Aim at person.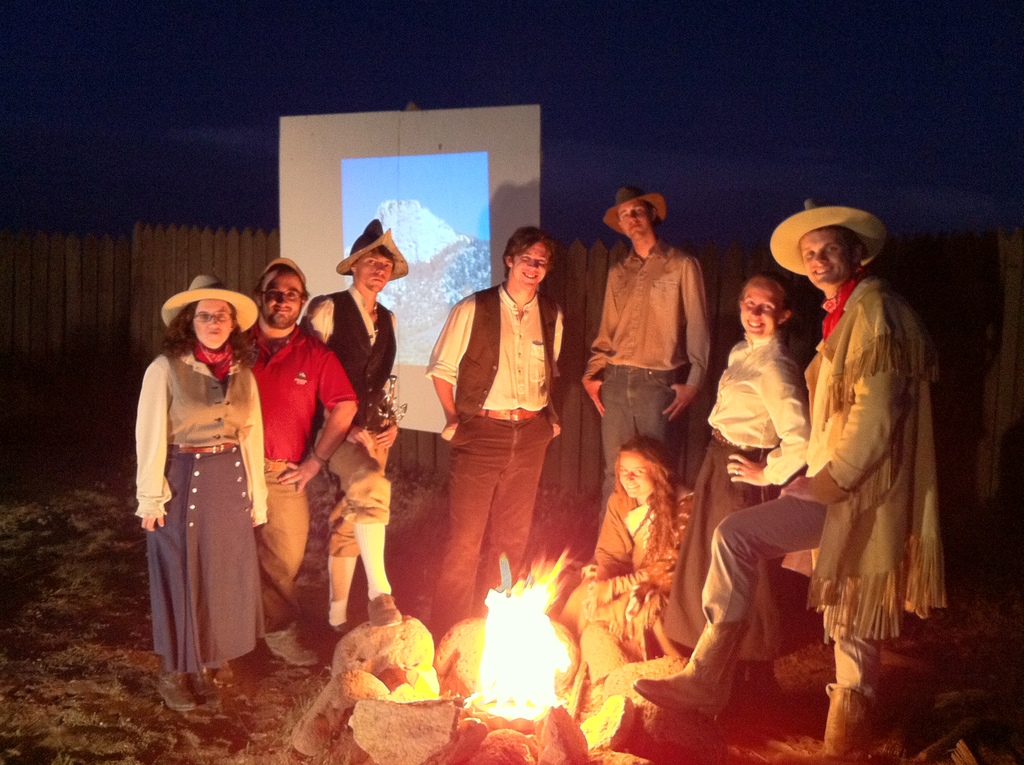
Aimed at (x1=305, y1=214, x2=412, y2=638).
